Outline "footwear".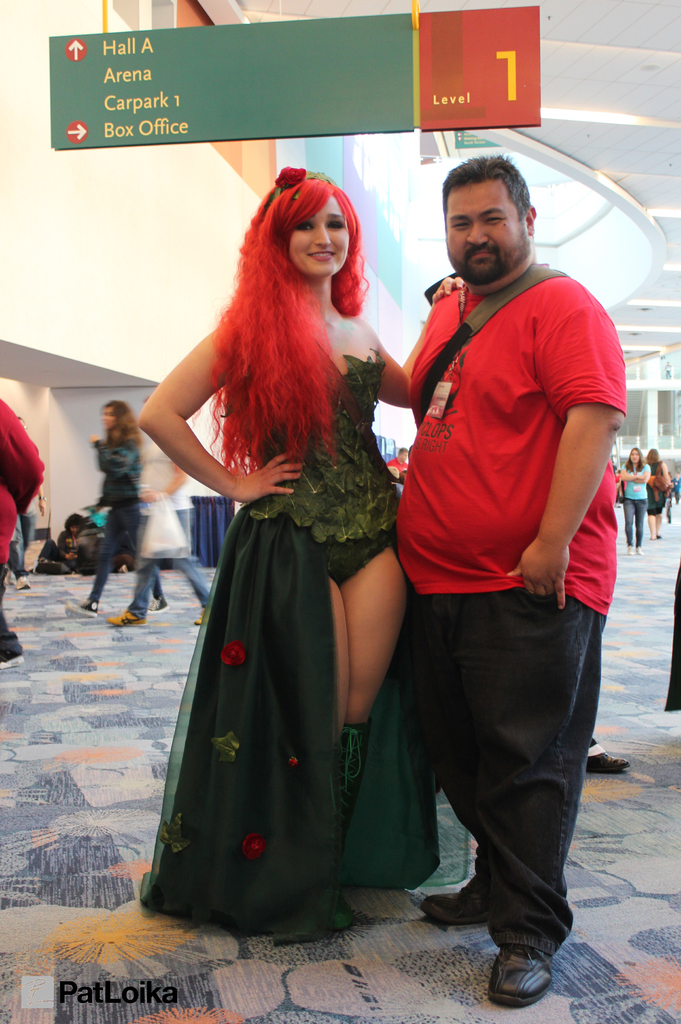
Outline: box=[636, 544, 647, 552].
